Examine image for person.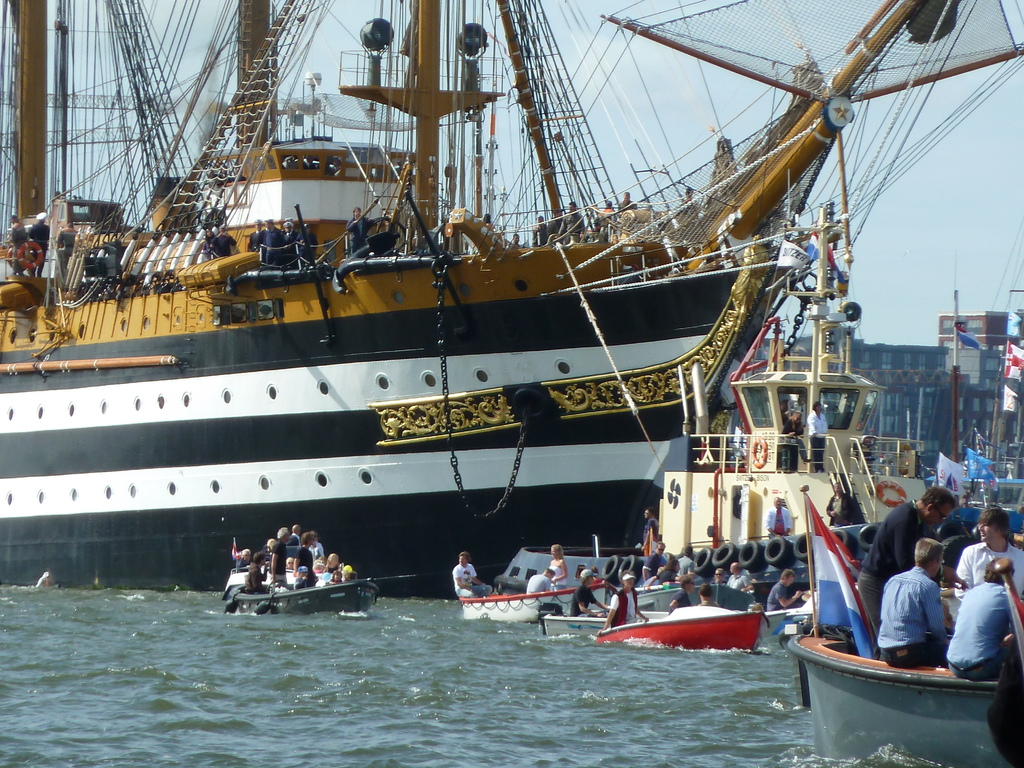
Examination result: Rect(766, 568, 806, 612).
